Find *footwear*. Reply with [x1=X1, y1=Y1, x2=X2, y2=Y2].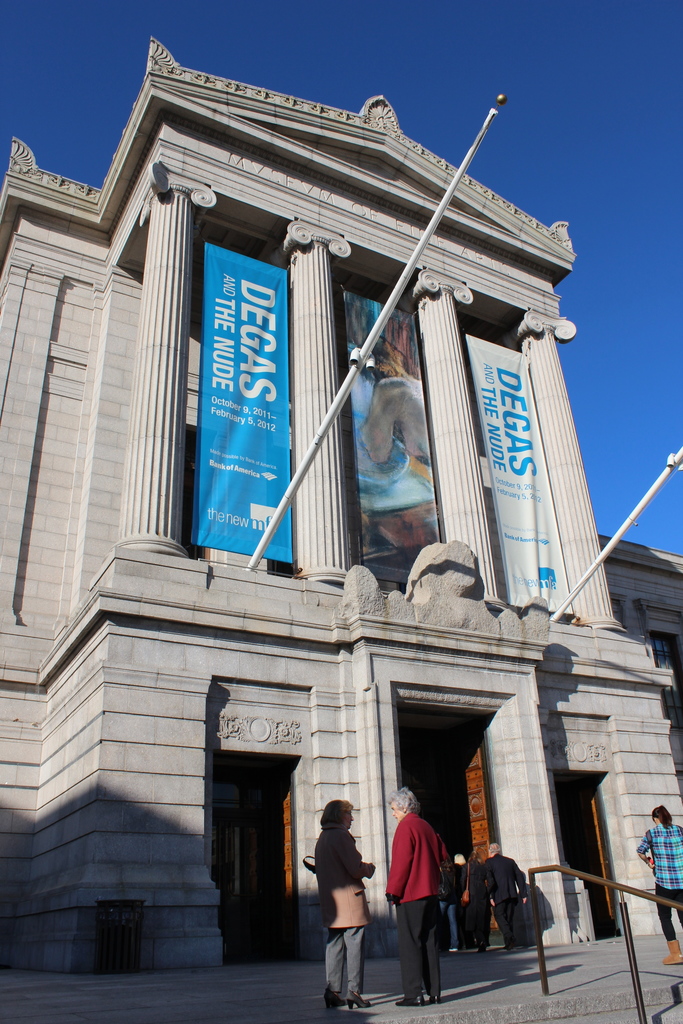
[x1=395, y1=996, x2=424, y2=1007].
